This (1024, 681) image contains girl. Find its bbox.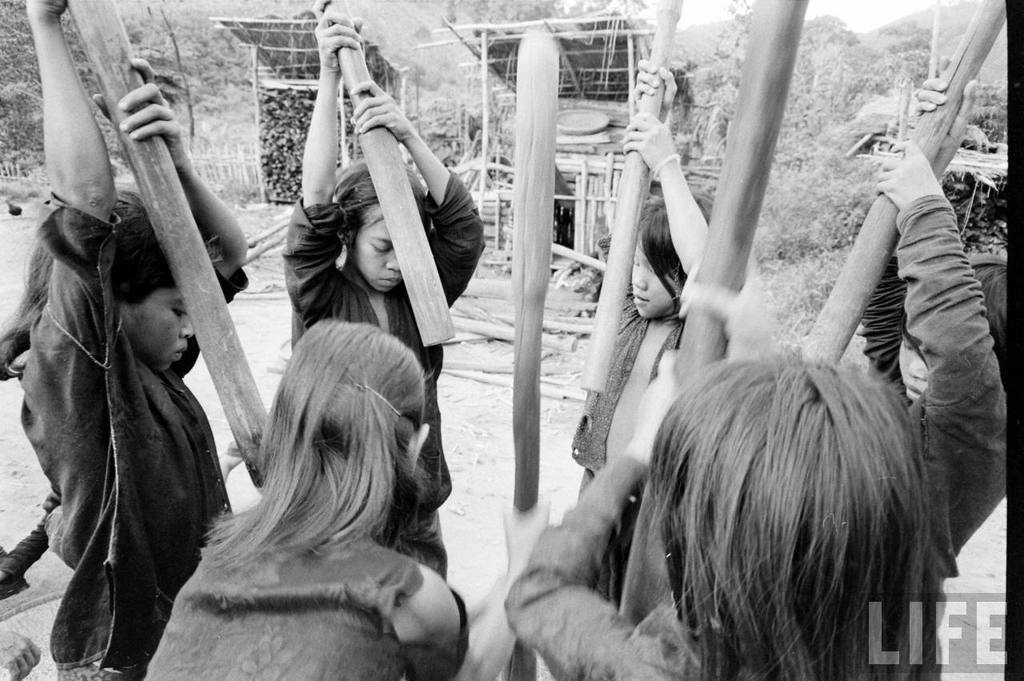
[858, 54, 1010, 680].
